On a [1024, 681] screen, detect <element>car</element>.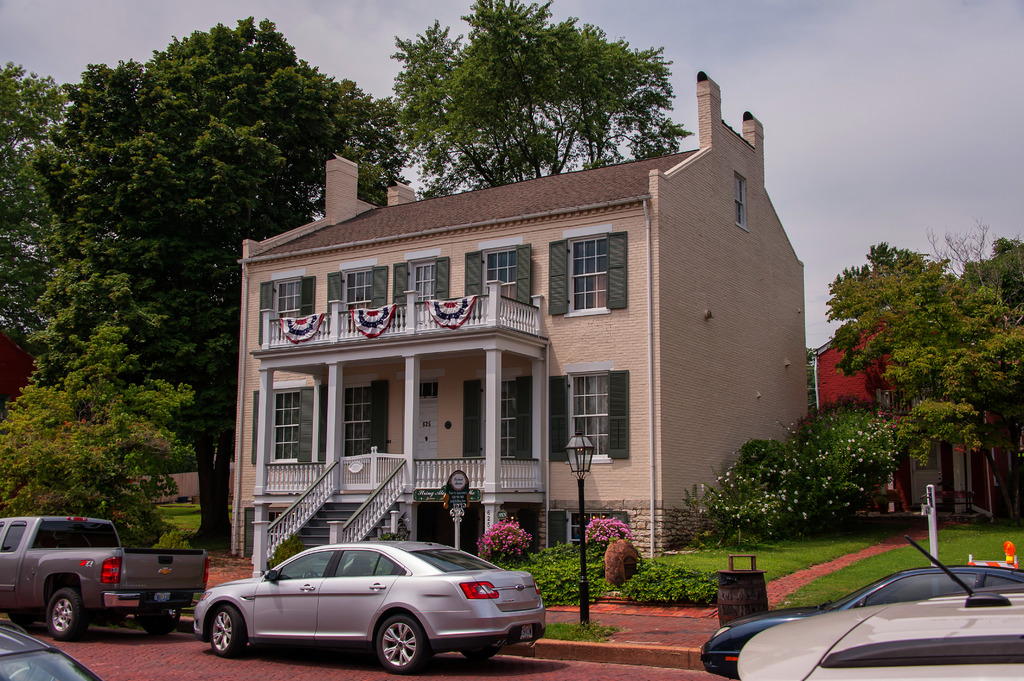
180:545:541:673.
